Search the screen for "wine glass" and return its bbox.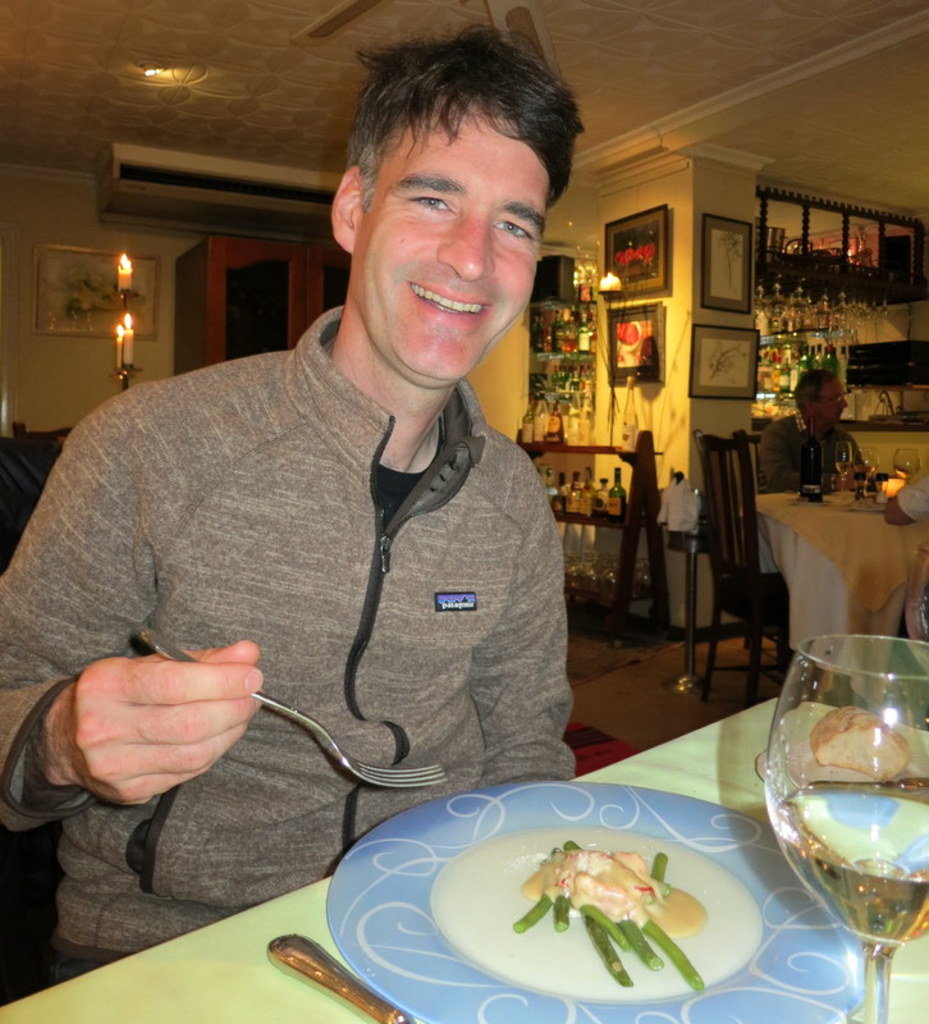
Found: {"x1": 894, "y1": 445, "x2": 920, "y2": 477}.
